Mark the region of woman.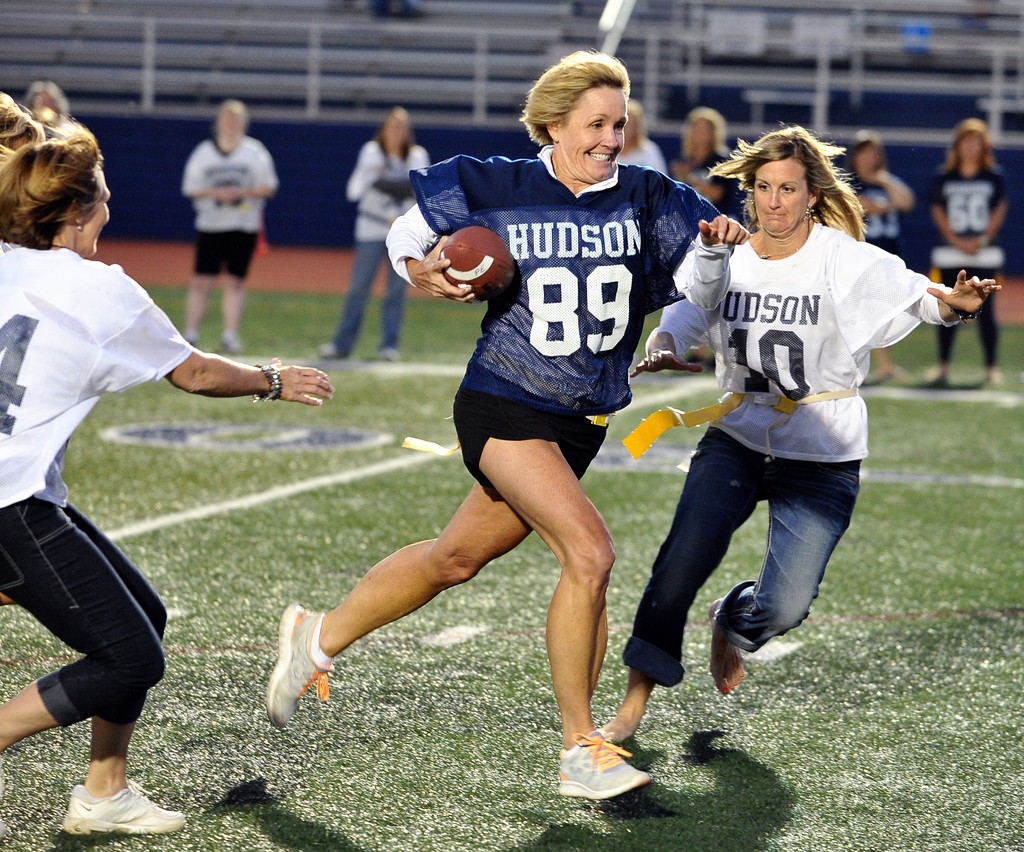
Region: l=662, t=102, r=742, b=231.
